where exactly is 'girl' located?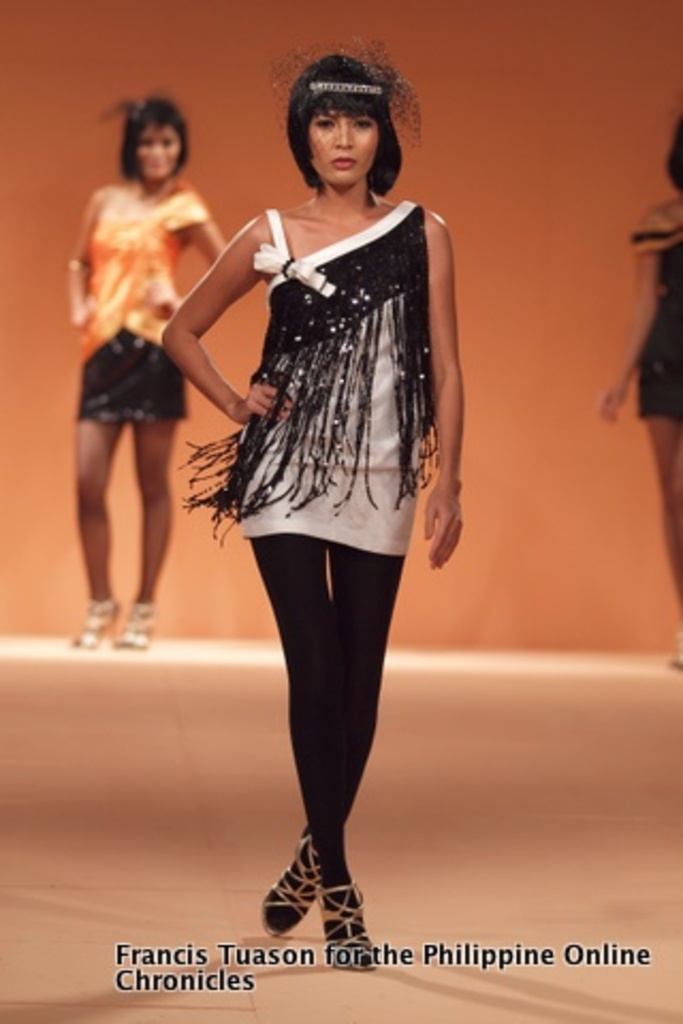
Its bounding box is <bbox>158, 45, 465, 962</bbox>.
